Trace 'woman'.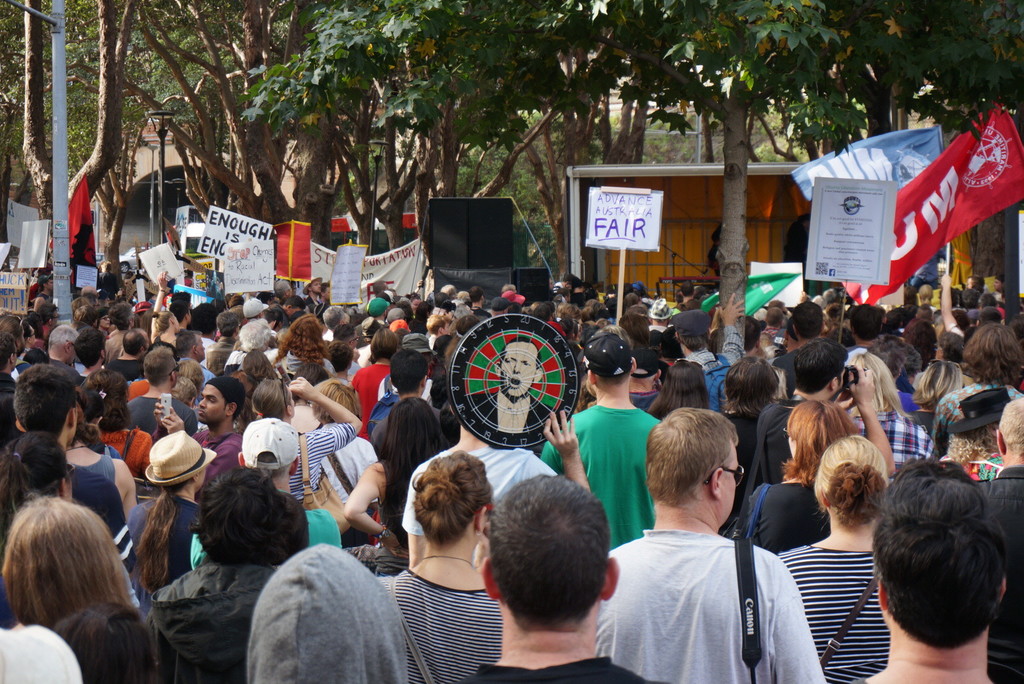
Traced to bbox=(0, 432, 72, 538).
